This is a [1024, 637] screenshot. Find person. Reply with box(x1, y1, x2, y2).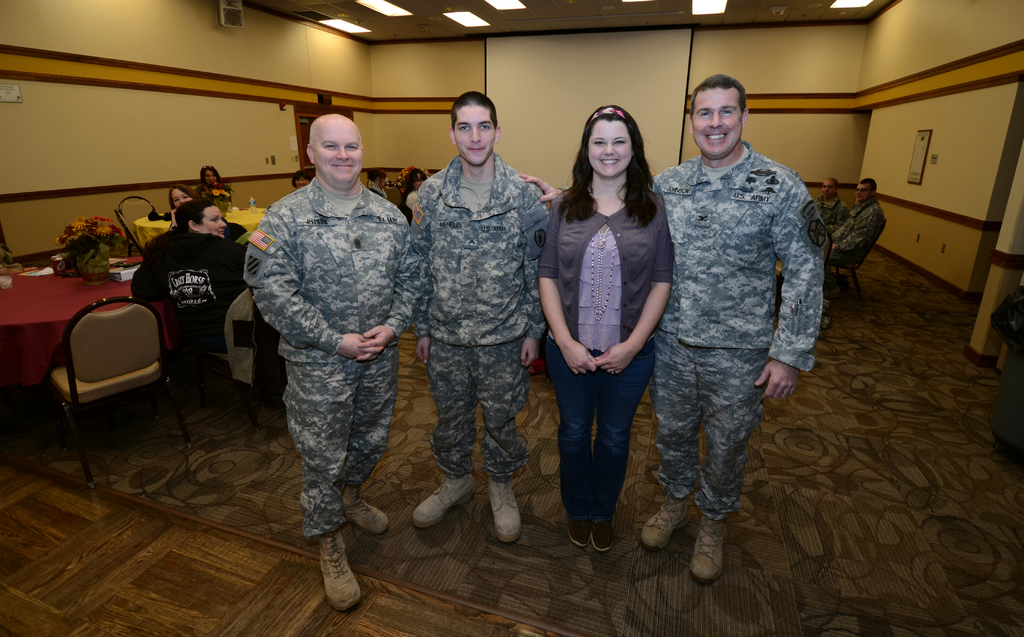
box(166, 181, 194, 224).
